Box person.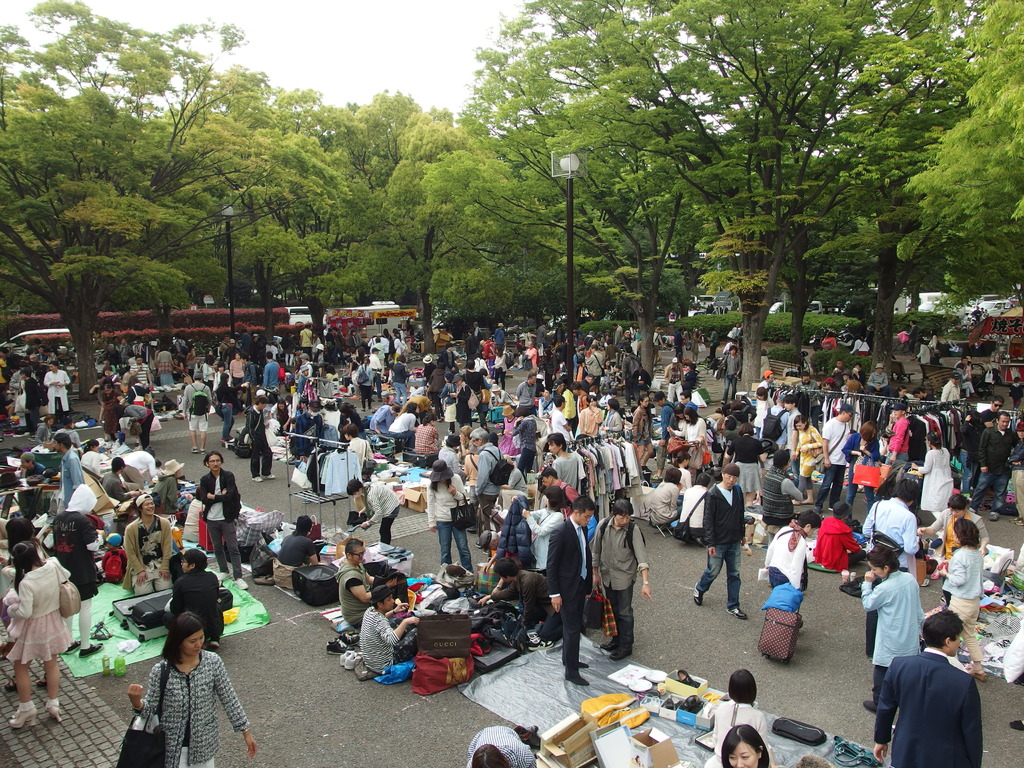
select_region(385, 401, 420, 442).
